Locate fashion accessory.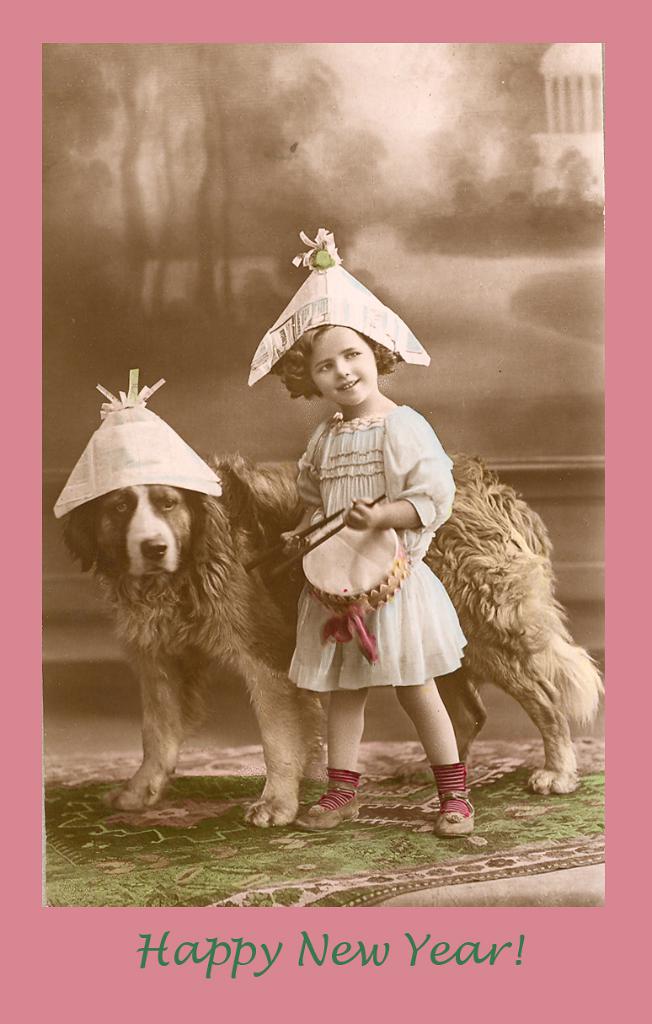
Bounding box: [294, 769, 361, 836].
